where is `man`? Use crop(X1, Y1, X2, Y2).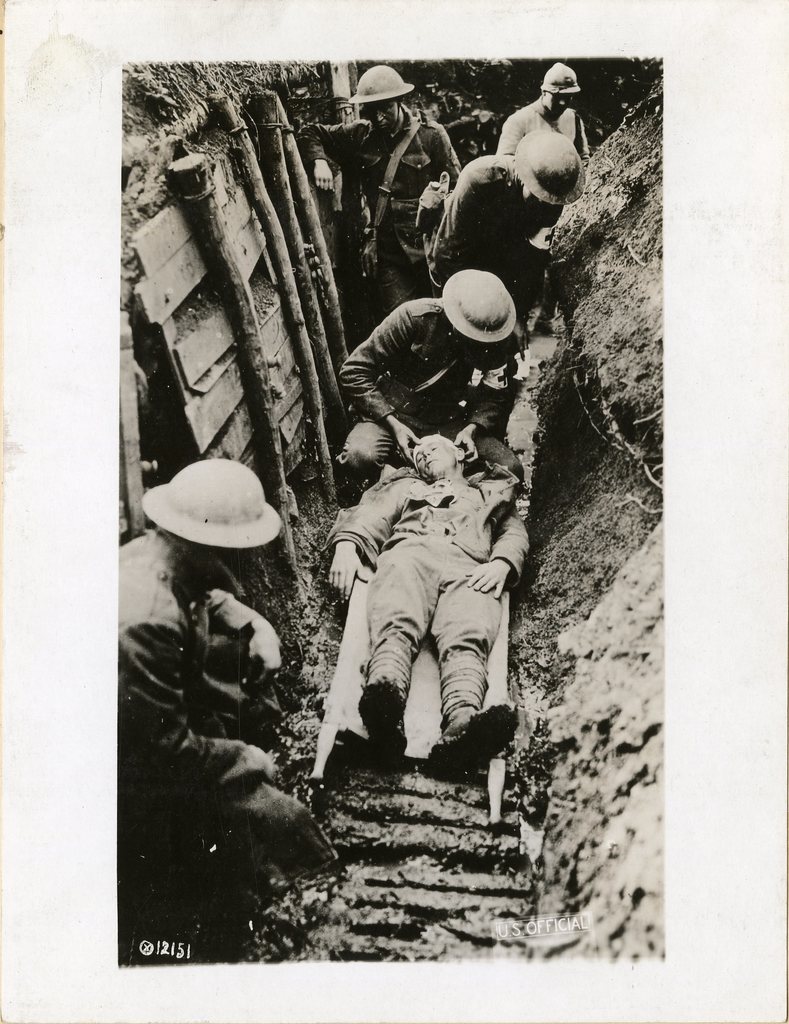
crop(327, 429, 533, 783).
